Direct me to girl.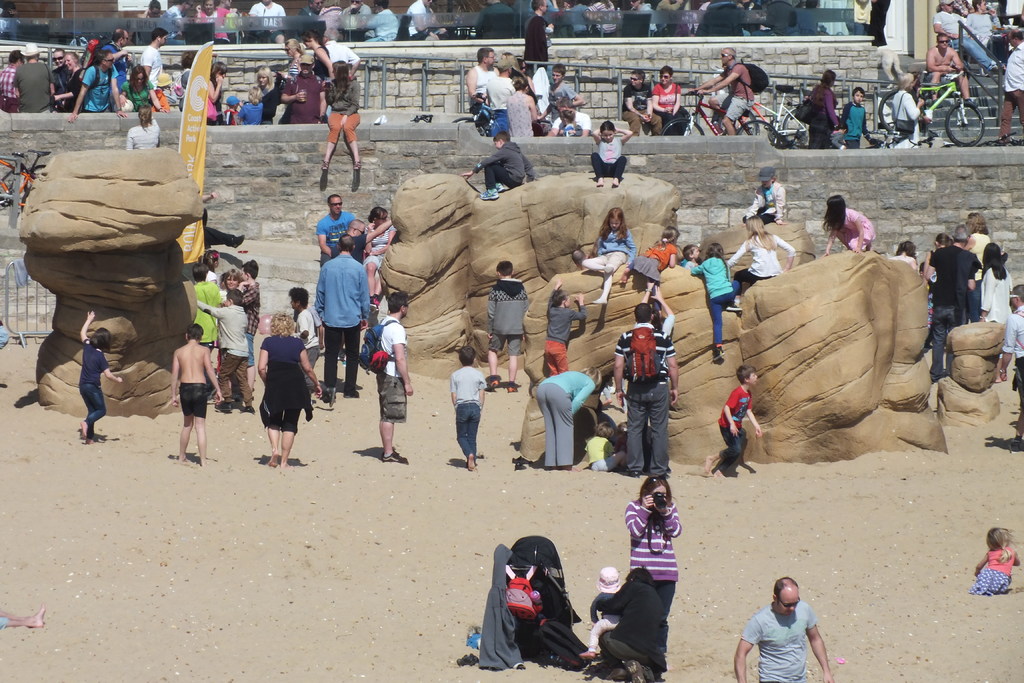
Direction: <region>820, 195, 874, 259</region>.
